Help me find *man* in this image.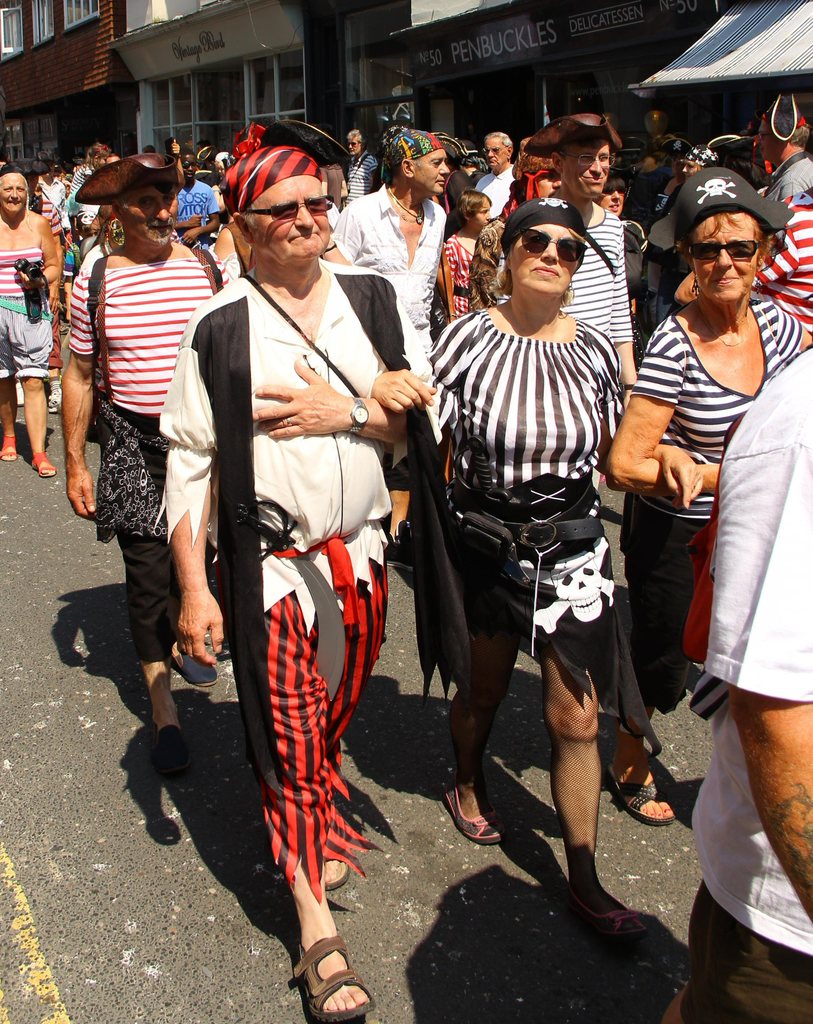
Found it: (x1=172, y1=147, x2=218, y2=252).
